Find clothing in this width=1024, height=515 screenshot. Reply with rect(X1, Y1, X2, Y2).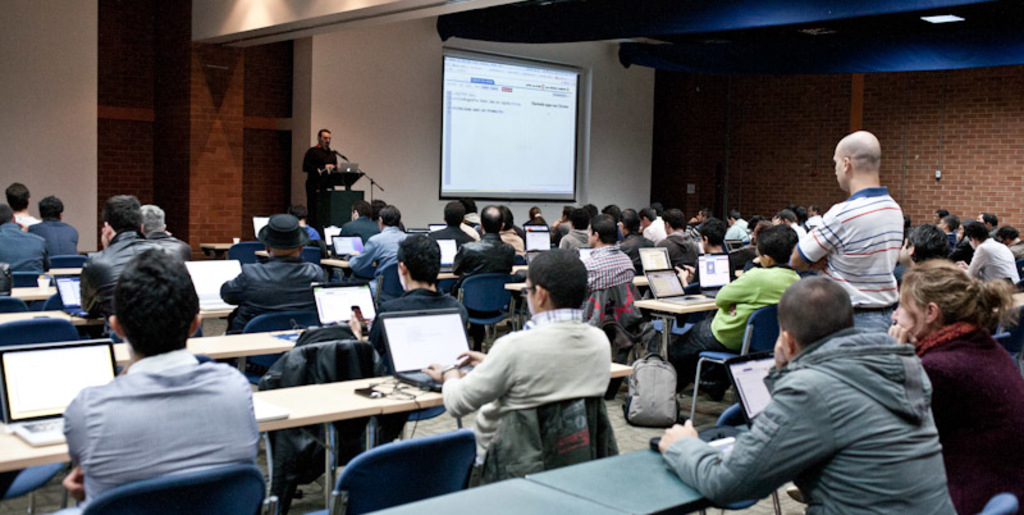
rect(666, 322, 950, 514).
